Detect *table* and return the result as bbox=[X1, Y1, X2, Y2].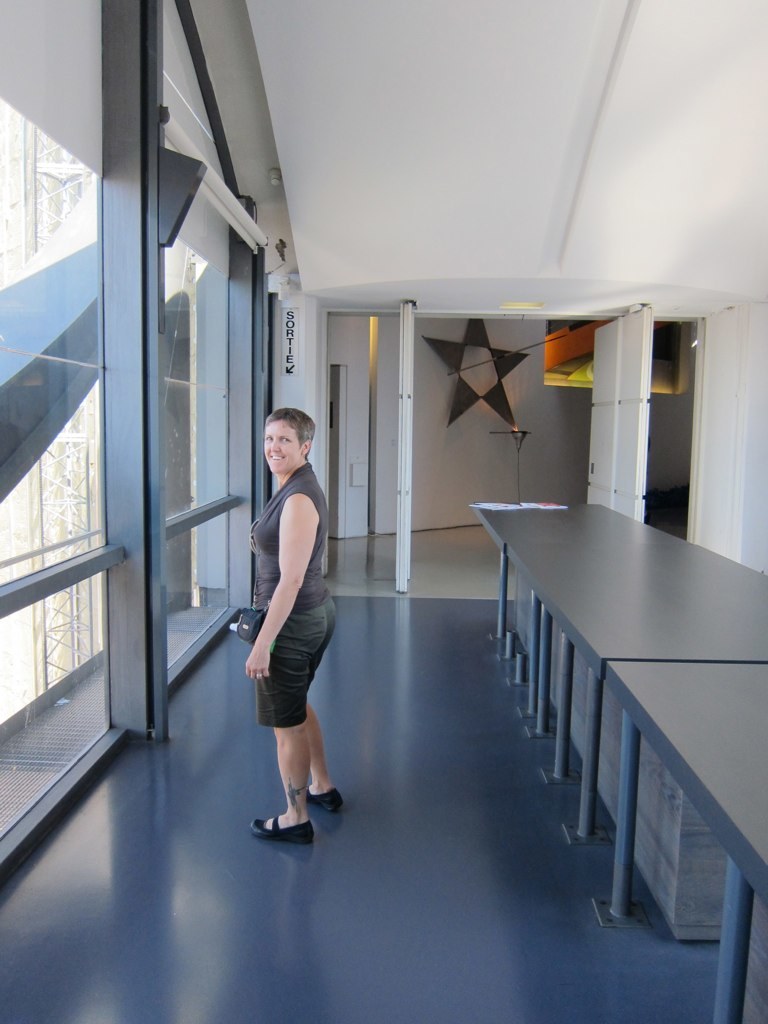
bbox=[589, 665, 767, 1023].
